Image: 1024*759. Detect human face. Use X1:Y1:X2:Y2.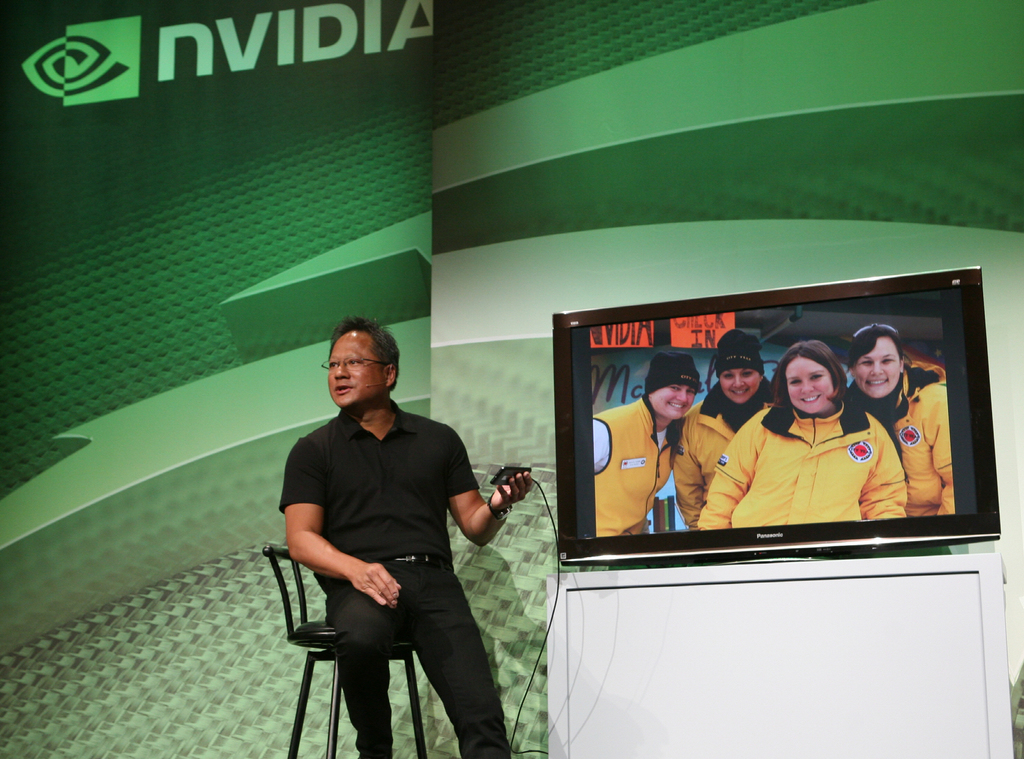
855:336:902:399.
